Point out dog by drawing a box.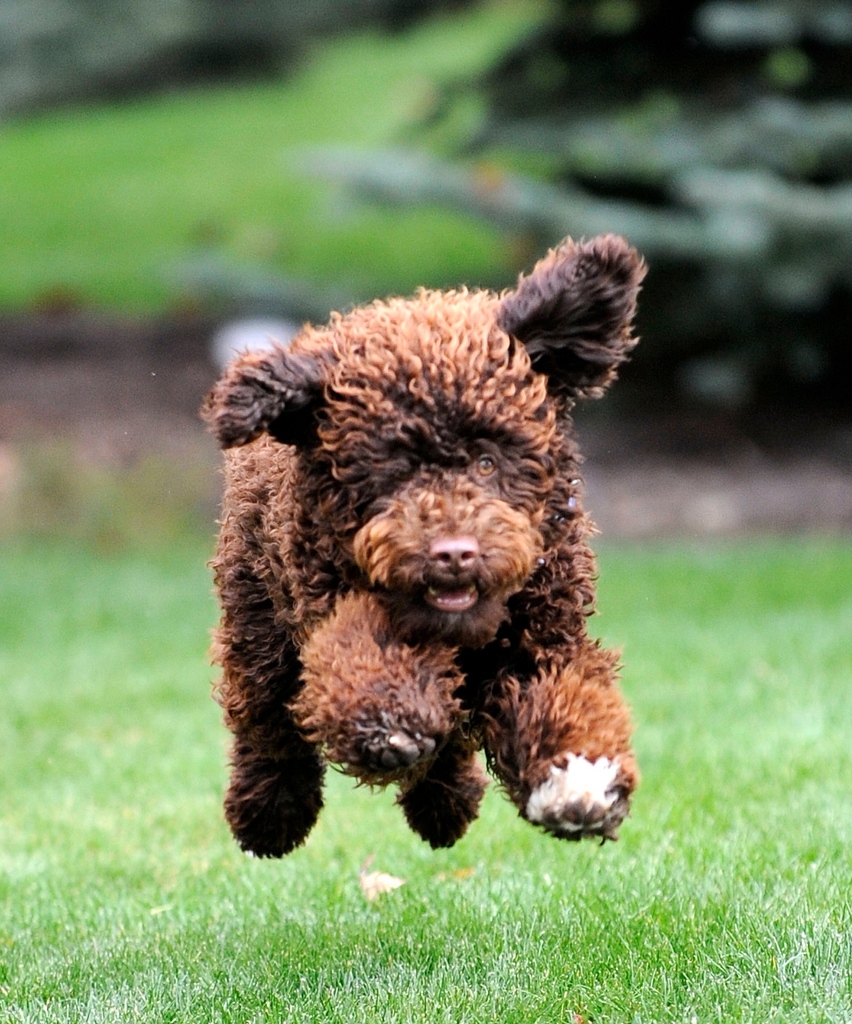
detection(189, 235, 660, 865).
